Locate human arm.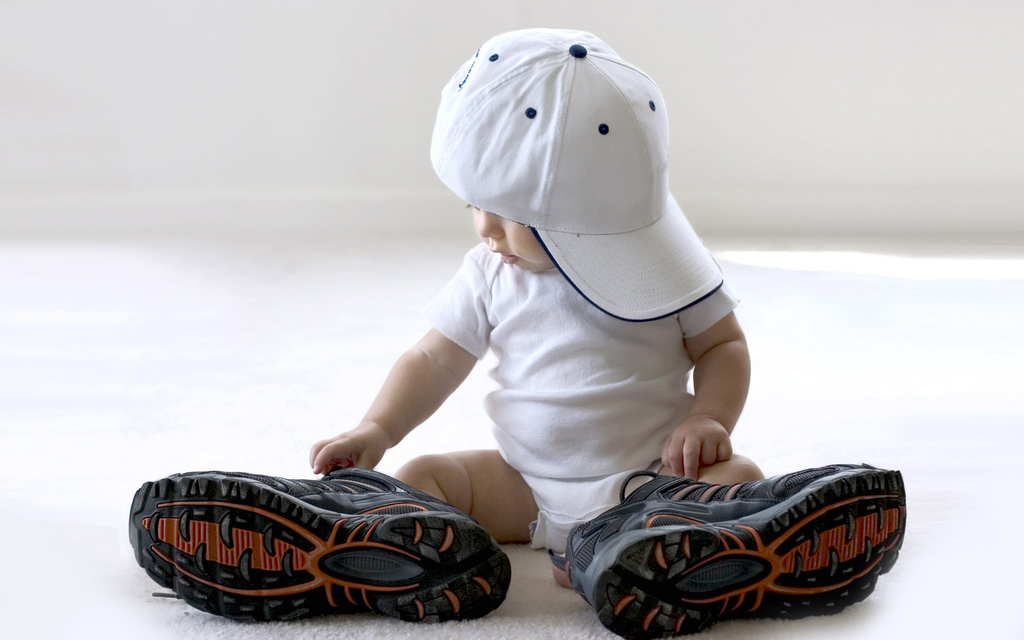
Bounding box: {"left": 340, "top": 319, "right": 494, "bottom": 460}.
